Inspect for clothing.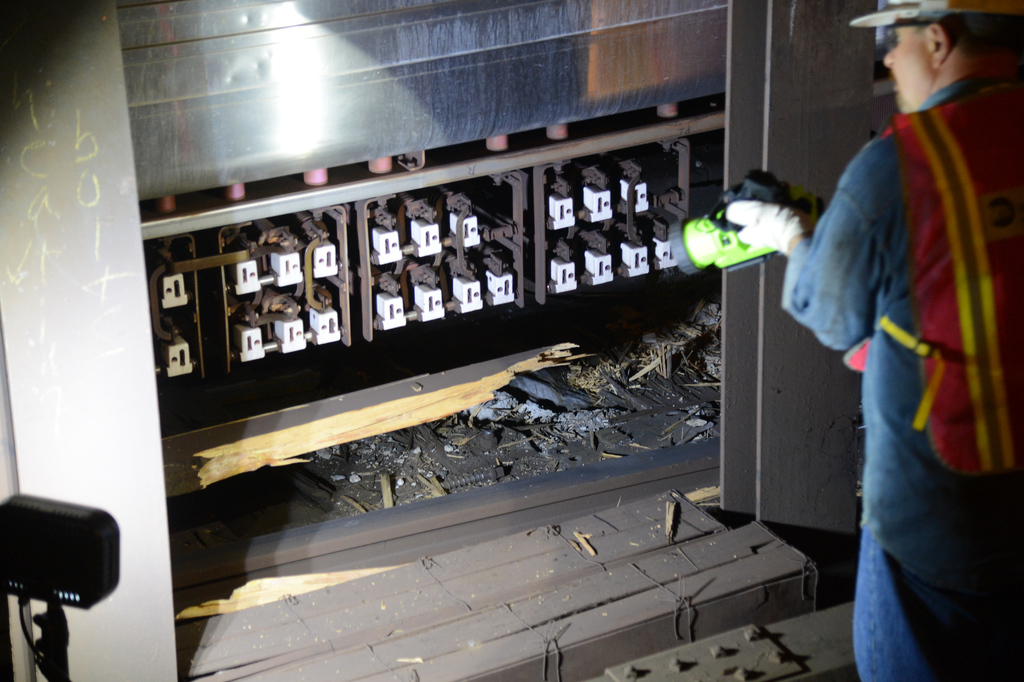
Inspection: {"left": 787, "top": 68, "right": 1023, "bottom": 681}.
